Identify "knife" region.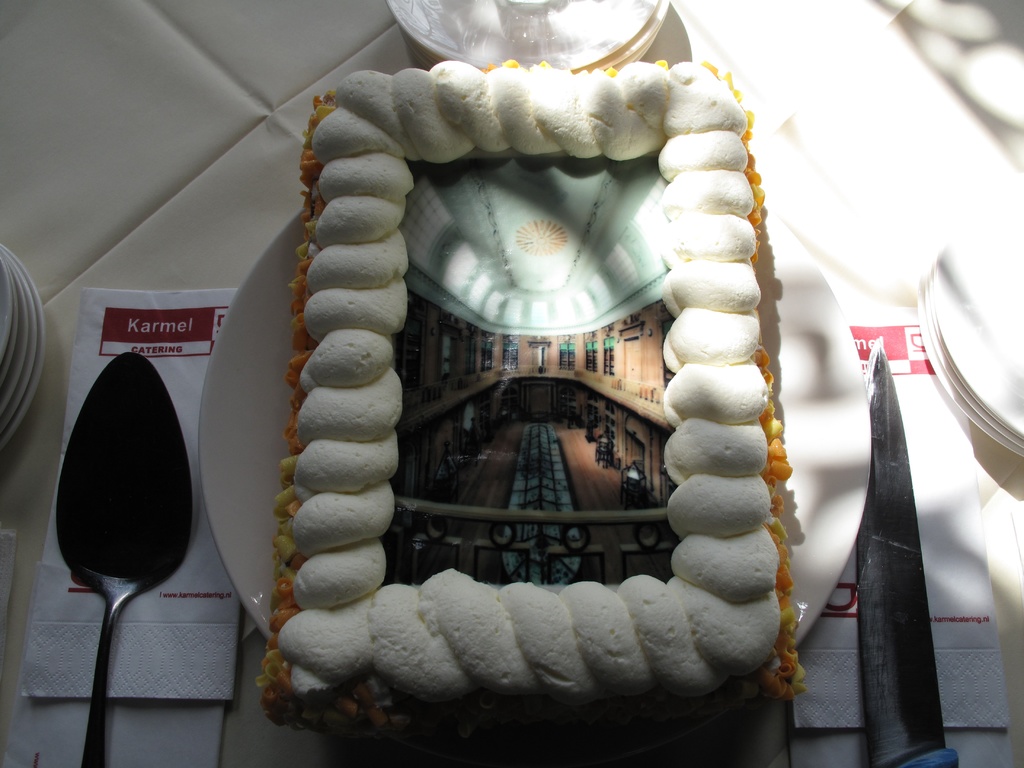
Region: (862,335,958,767).
